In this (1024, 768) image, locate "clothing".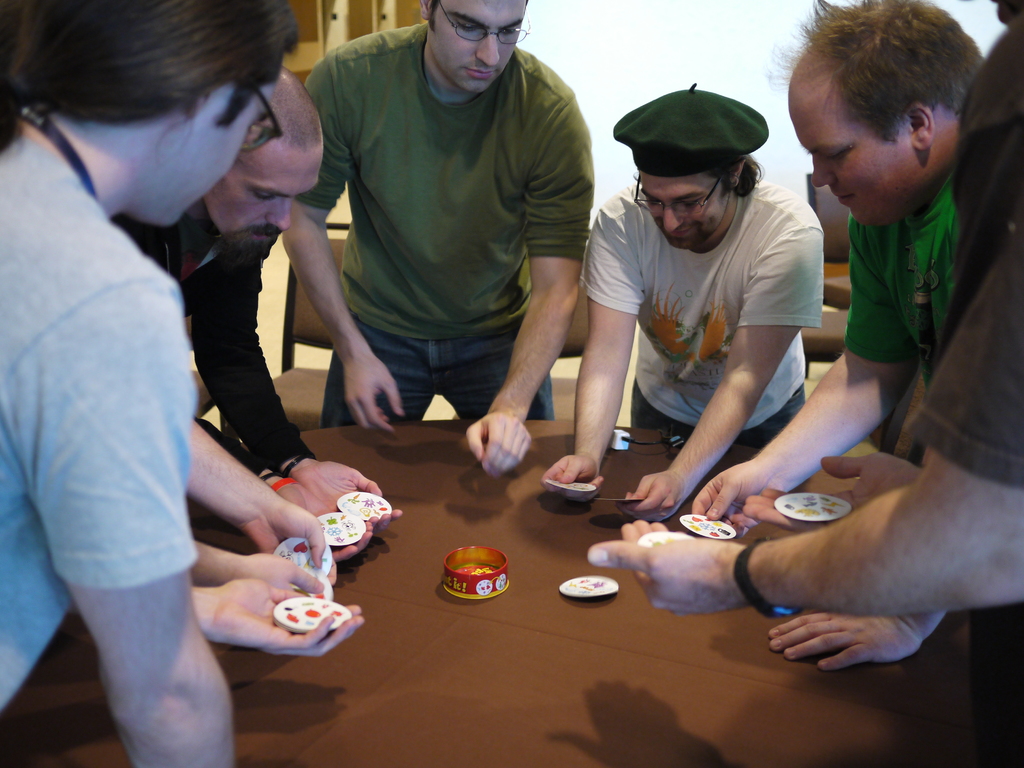
Bounding box: Rect(99, 233, 315, 479).
